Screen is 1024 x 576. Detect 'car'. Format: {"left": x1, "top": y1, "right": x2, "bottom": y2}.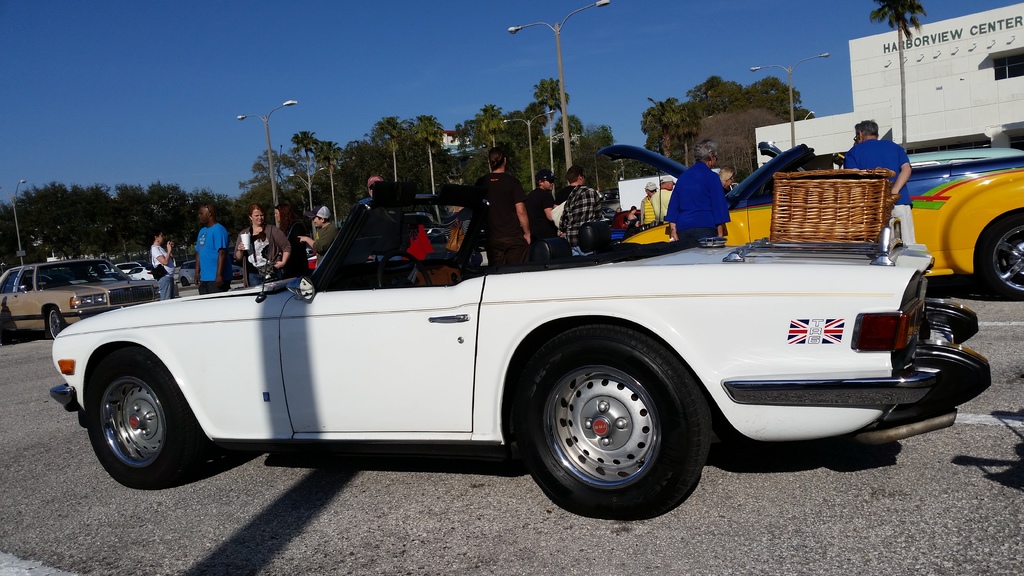
{"left": 0, "top": 255, "right": 162, "bottom": 338}.
